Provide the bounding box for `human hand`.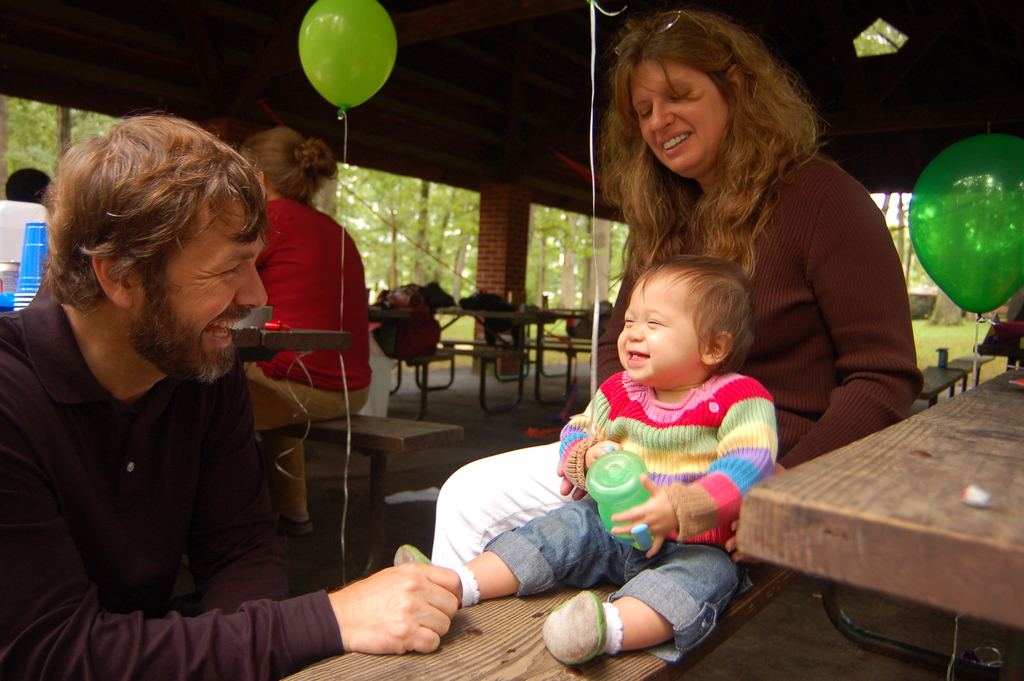
609/473/678/562.
